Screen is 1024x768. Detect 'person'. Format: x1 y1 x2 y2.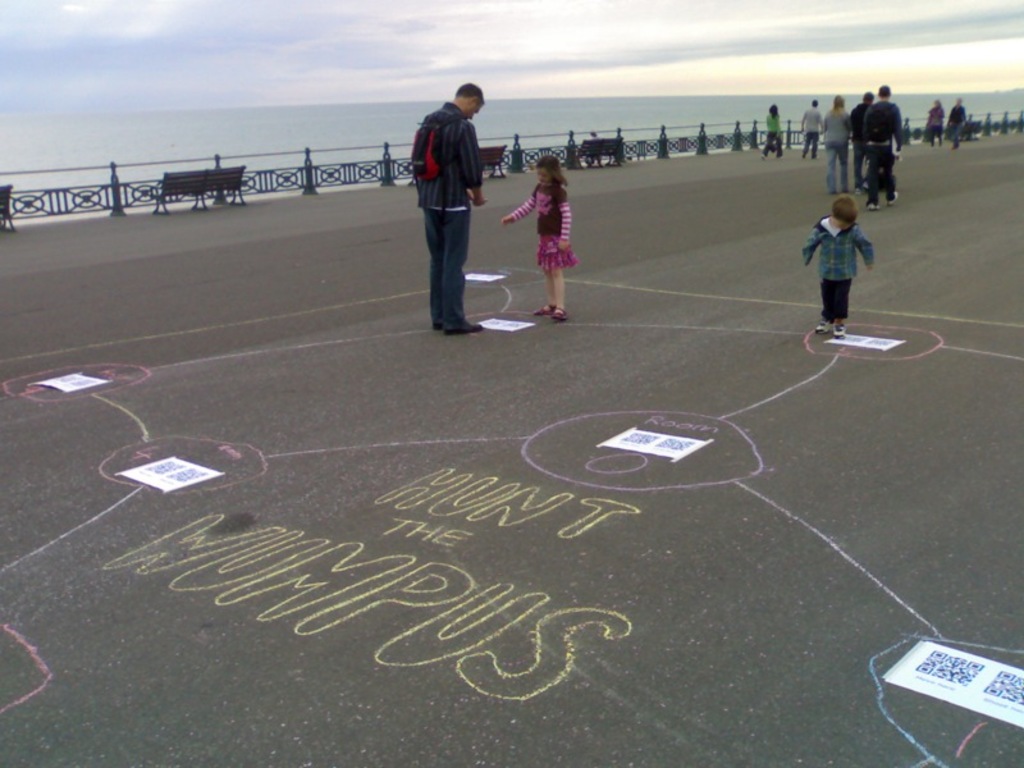
762 100 783 161.
